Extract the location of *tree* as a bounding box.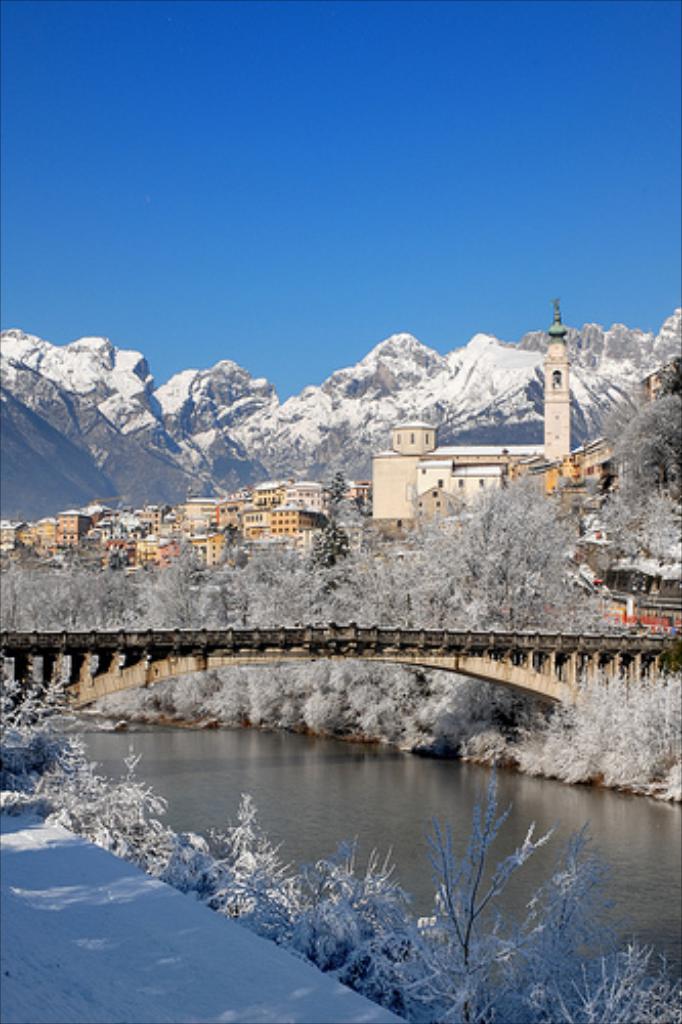
(x1=420, y1=758, x2=616, y2=1022).
